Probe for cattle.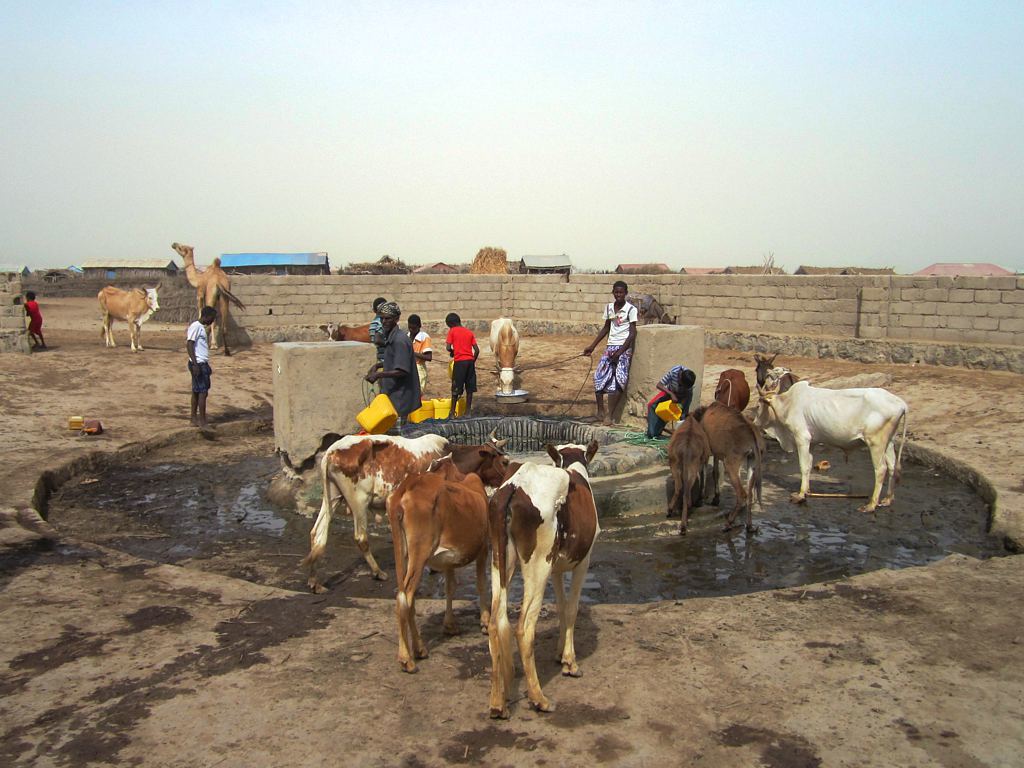
Probe result: x1=754, y1=351, x2=802, y2=389.
